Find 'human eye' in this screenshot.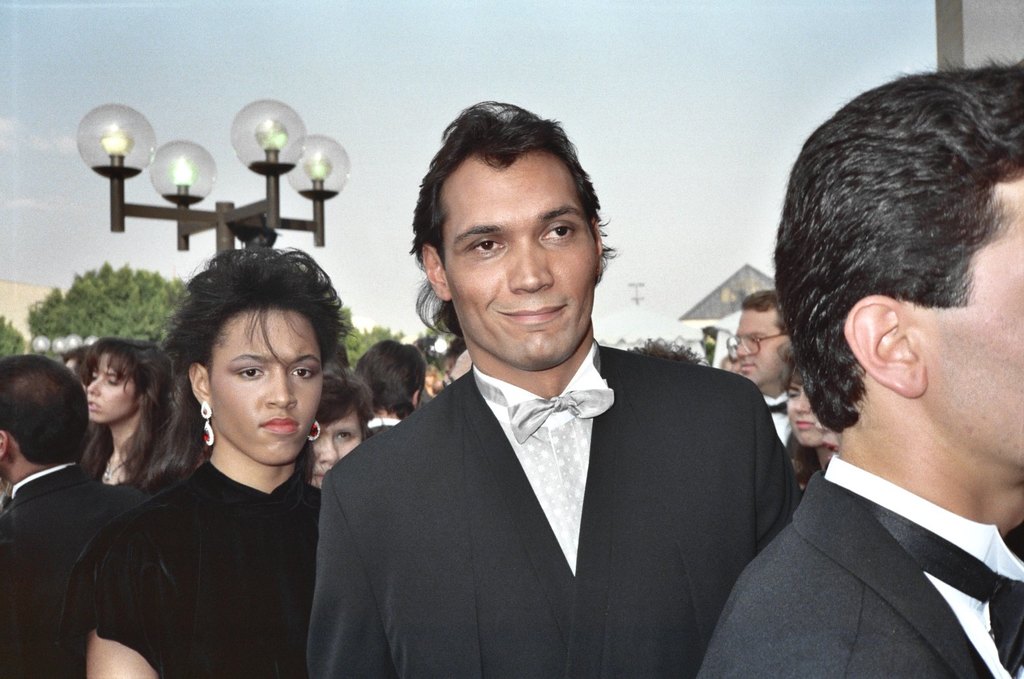
The bounding box for 'human eye' is [x1=537, y1=219, x2=581, y2=246].
